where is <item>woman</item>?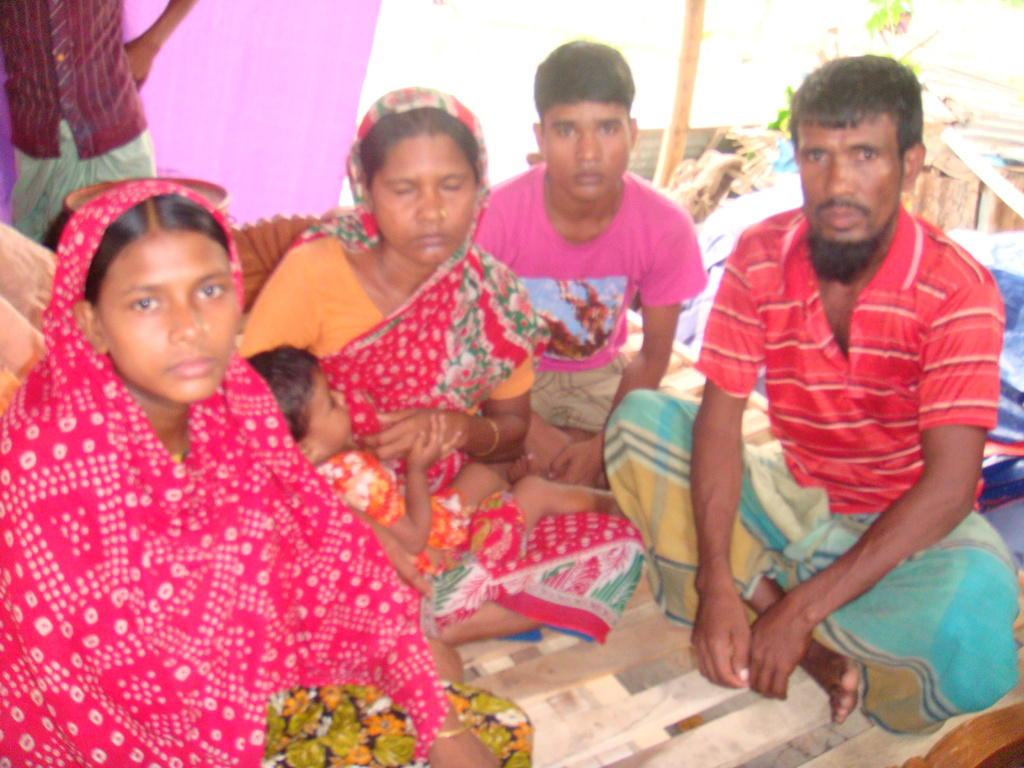
region(236, 89, 645, 672).
